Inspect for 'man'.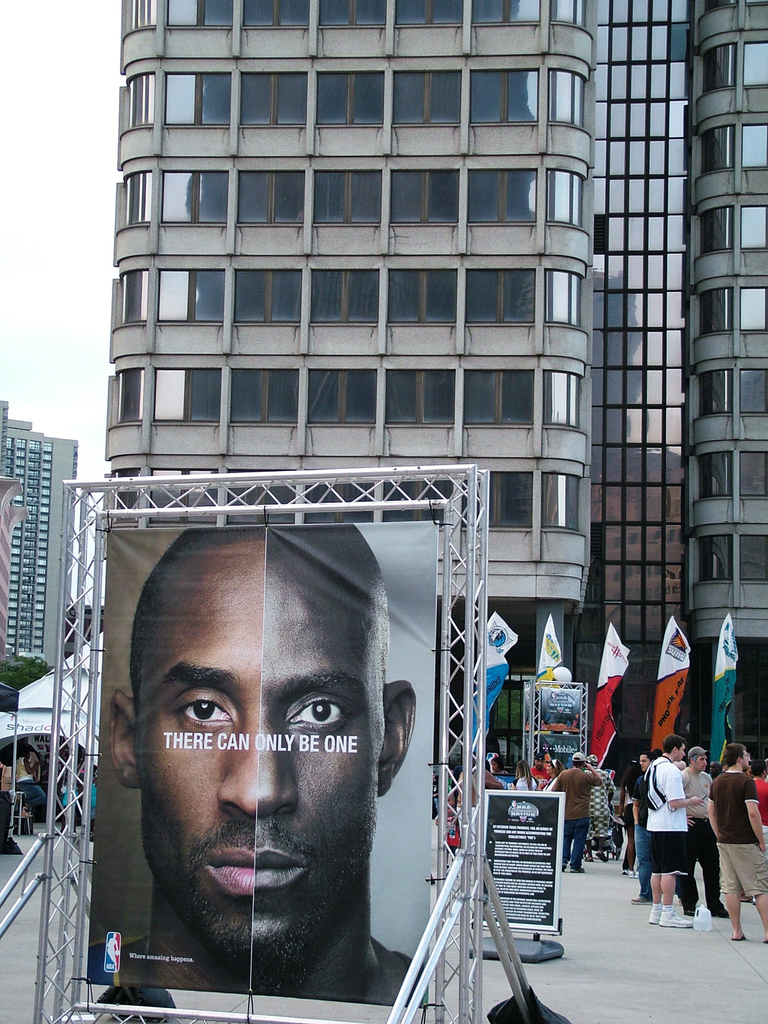
Inspection: Rect(708, 743, 767, 946).
